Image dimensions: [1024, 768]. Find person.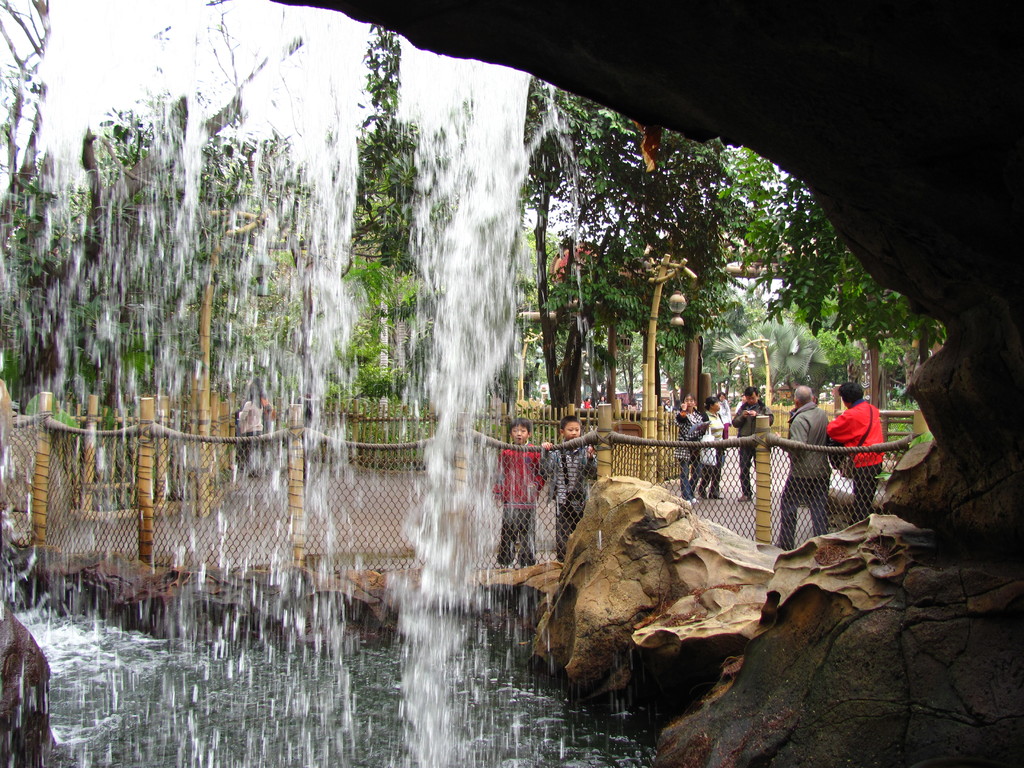
rect(675, 391, 704, 506).
